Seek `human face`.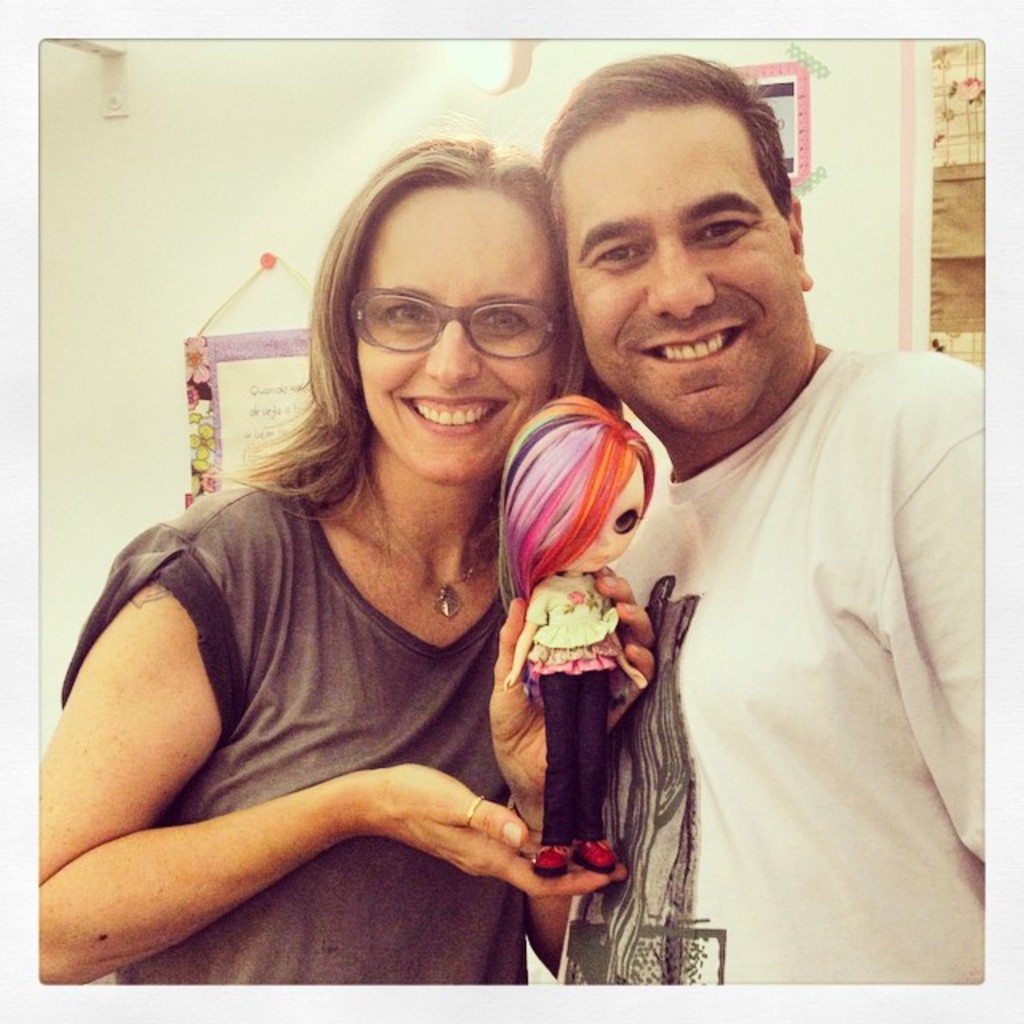
547:118:792:426.
